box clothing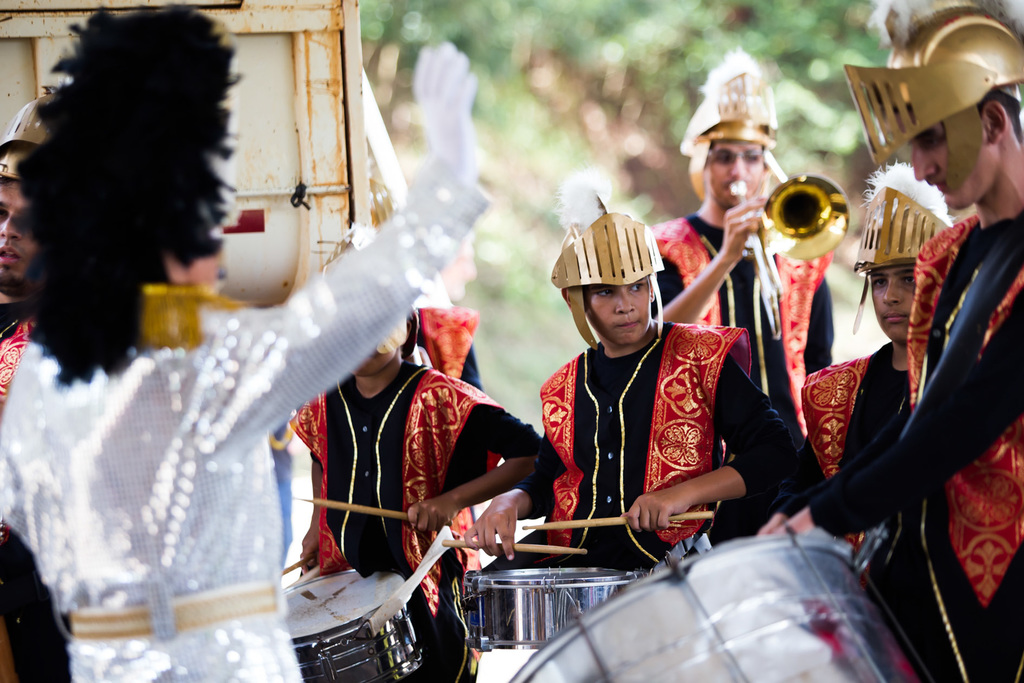
l=771, t=337, r=909, b=550
